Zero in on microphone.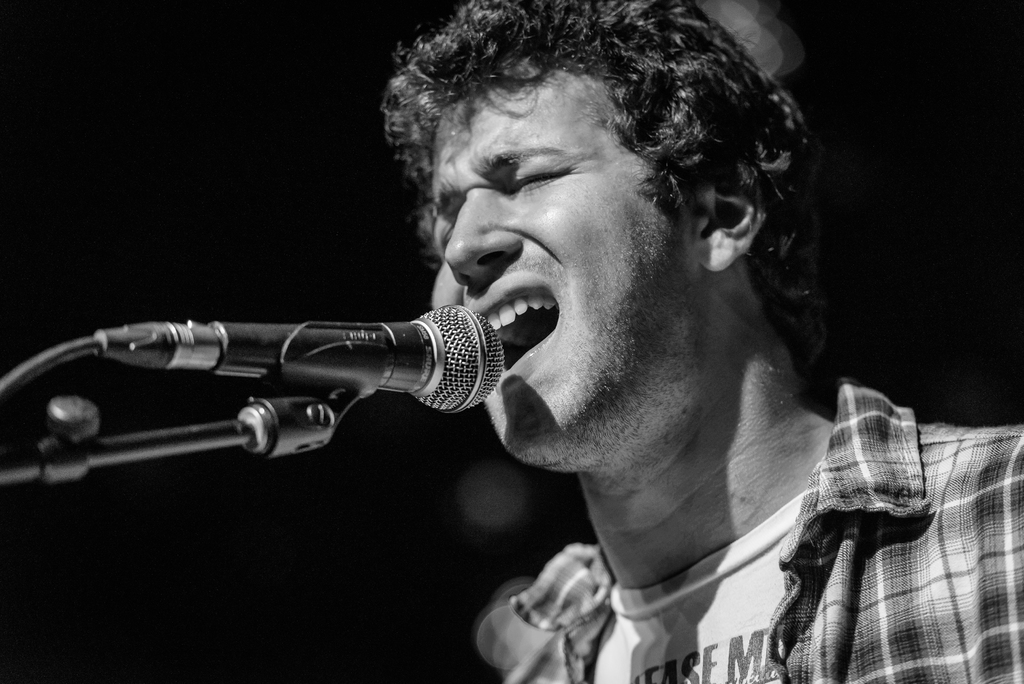
Zeroed in: detection(89, 304, 514, 420).
